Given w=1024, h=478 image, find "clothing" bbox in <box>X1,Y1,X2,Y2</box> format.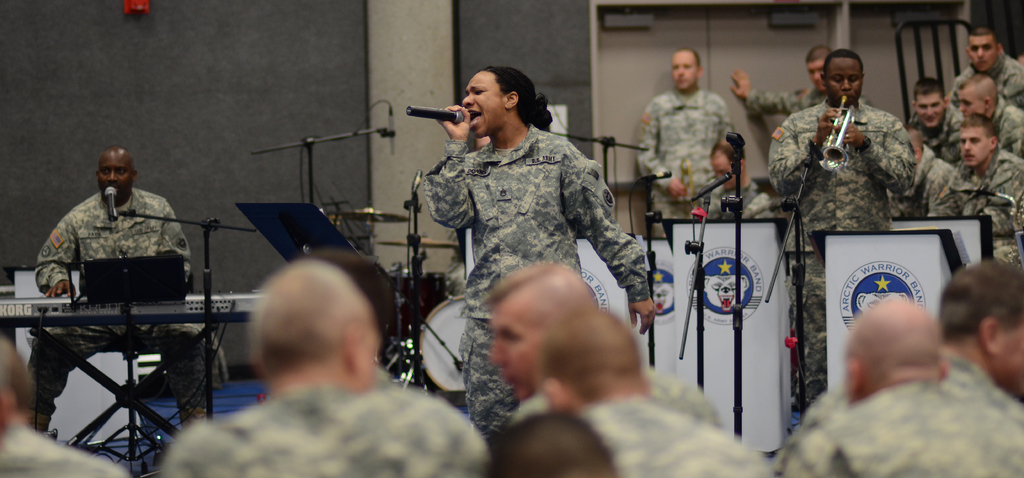
<box>161,388,483,477</box>.
